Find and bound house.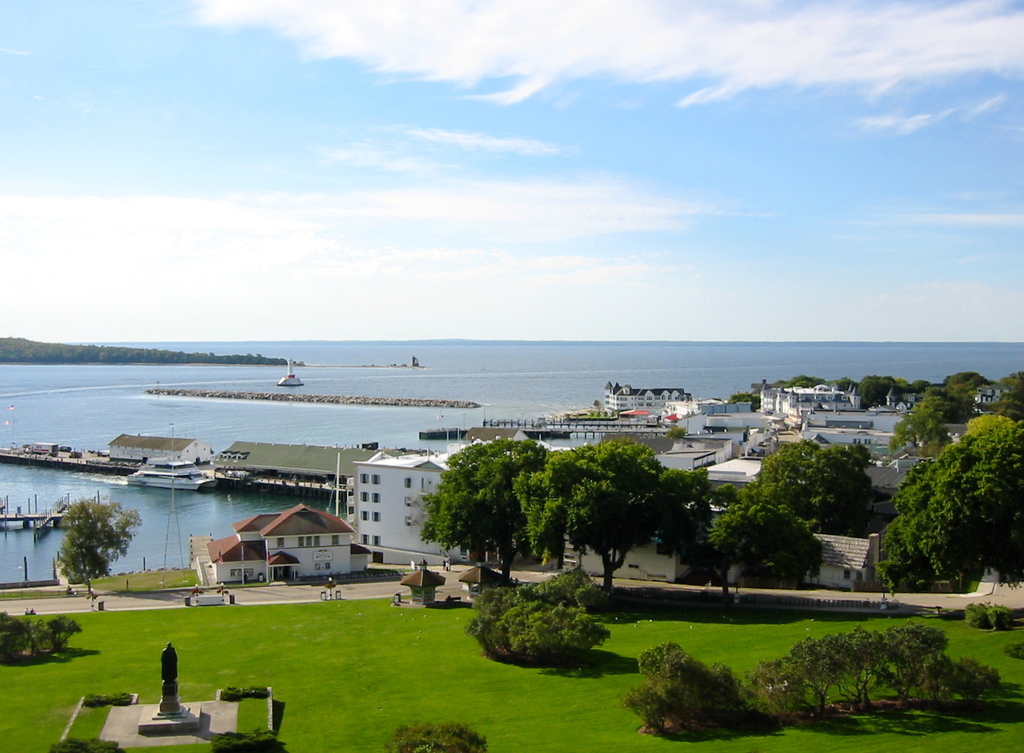
Bound: 108,431,215,466.
